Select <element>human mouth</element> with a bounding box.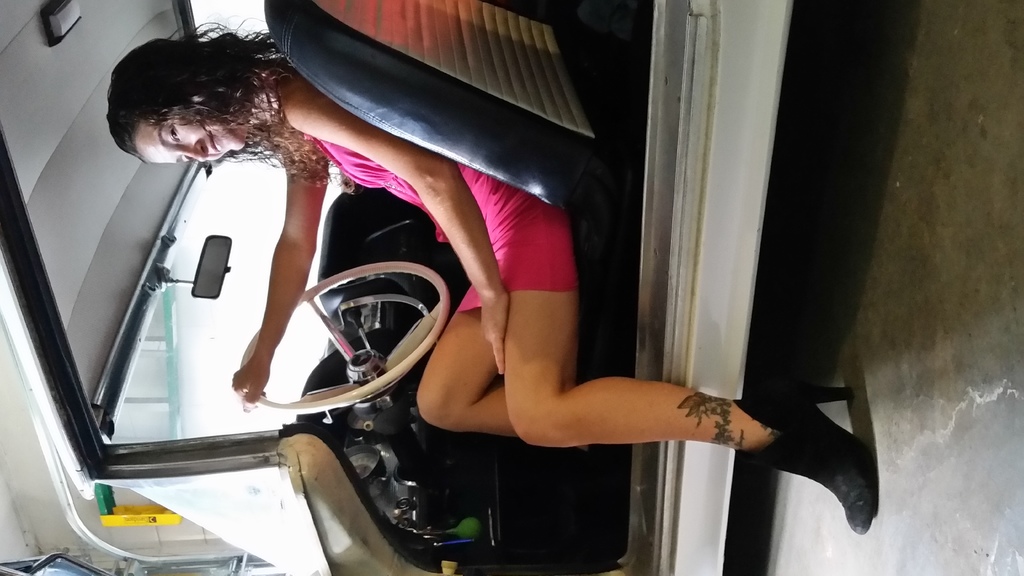
209, 133, 221, 152.
